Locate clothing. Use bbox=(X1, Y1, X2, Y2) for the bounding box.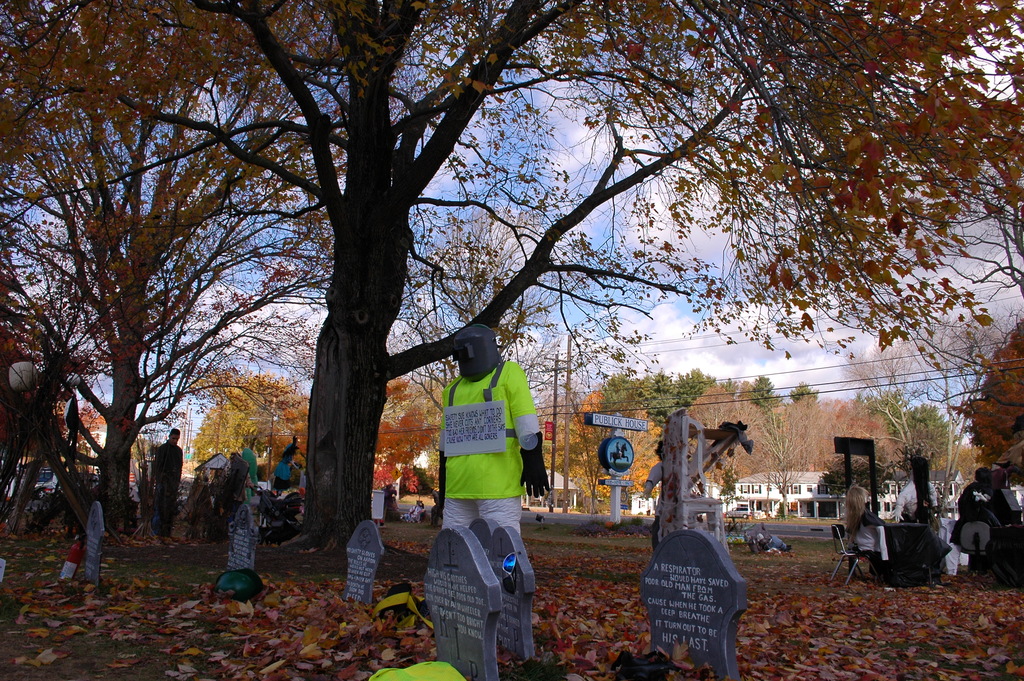
bbox=(436, 349, 544, 611).
